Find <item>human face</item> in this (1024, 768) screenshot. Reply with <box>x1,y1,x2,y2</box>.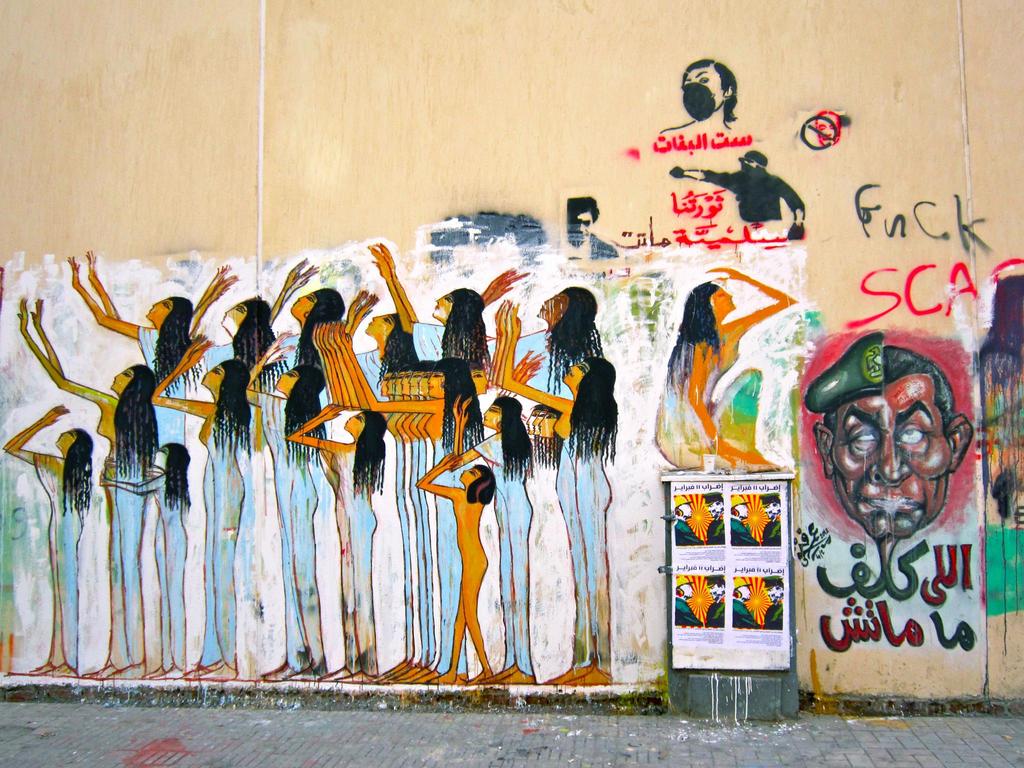
<box>50,429,74,451</box>.
